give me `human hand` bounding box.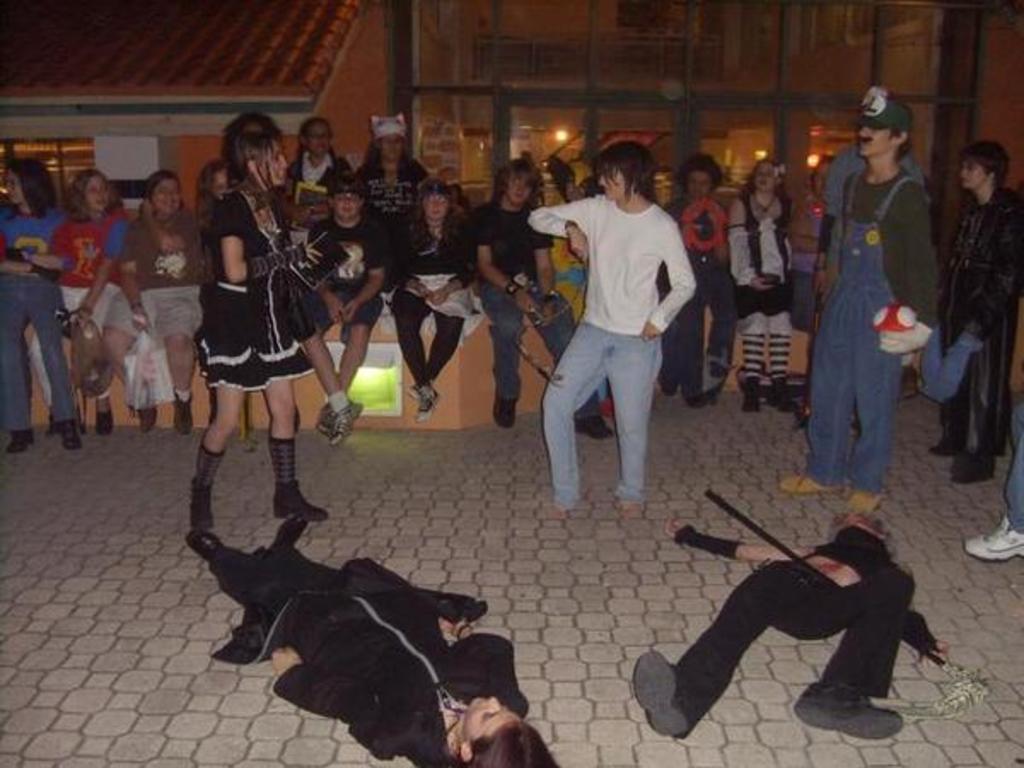
<bbox>514, 292, 544, 317</bbox>.
